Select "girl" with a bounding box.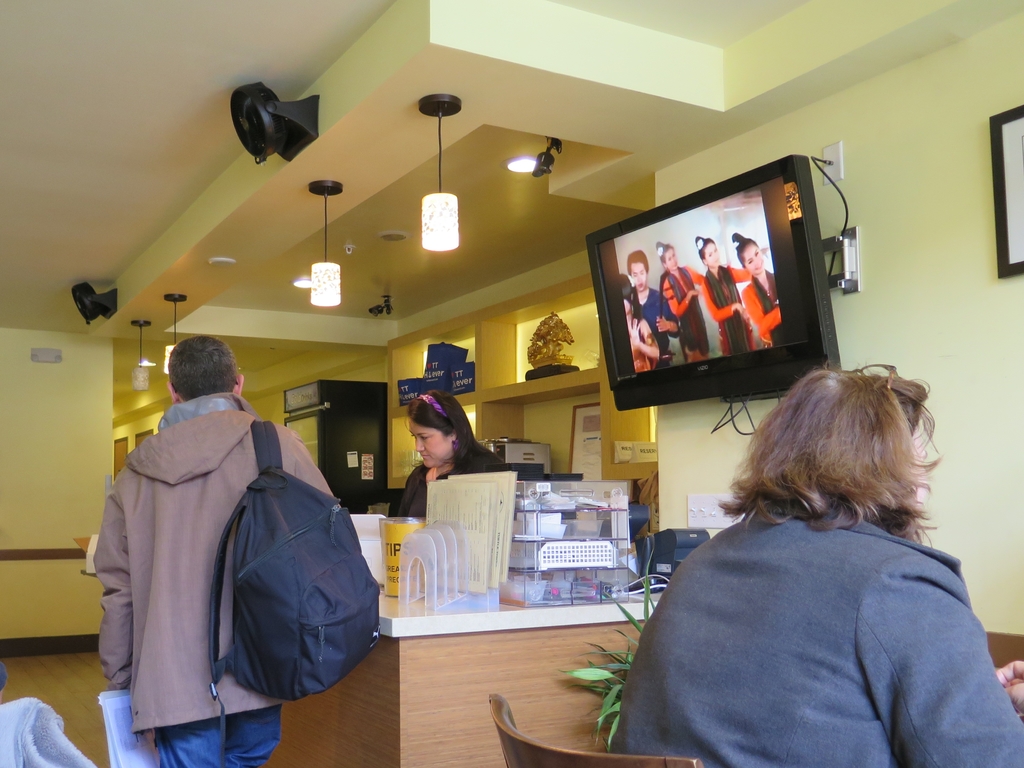
bbox(627, 277, 659, 374).
